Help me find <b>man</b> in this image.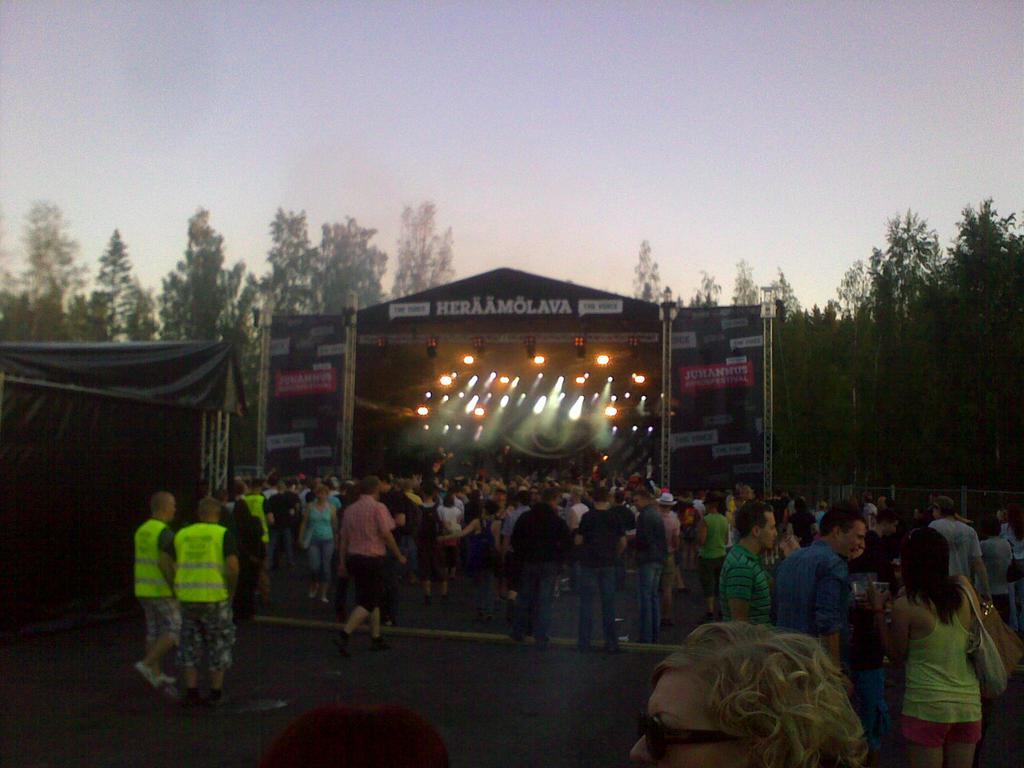
Found it: 321,481,408,656.
